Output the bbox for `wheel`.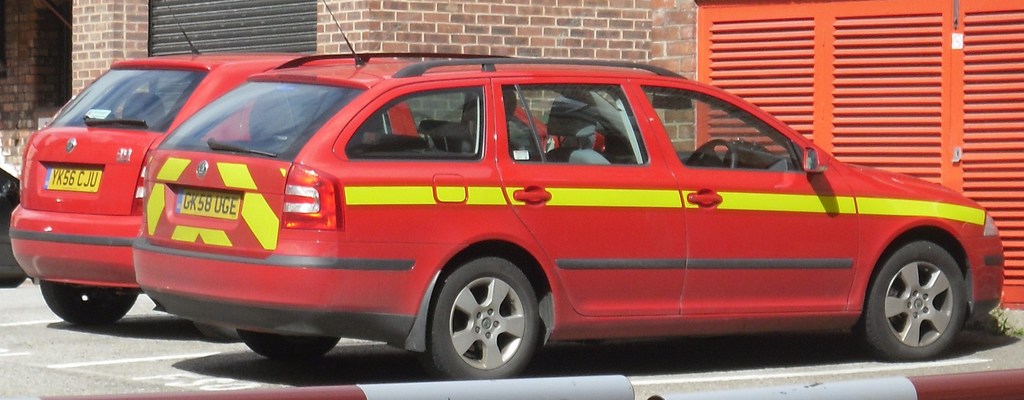
box=[428, 256, 539, 378].
